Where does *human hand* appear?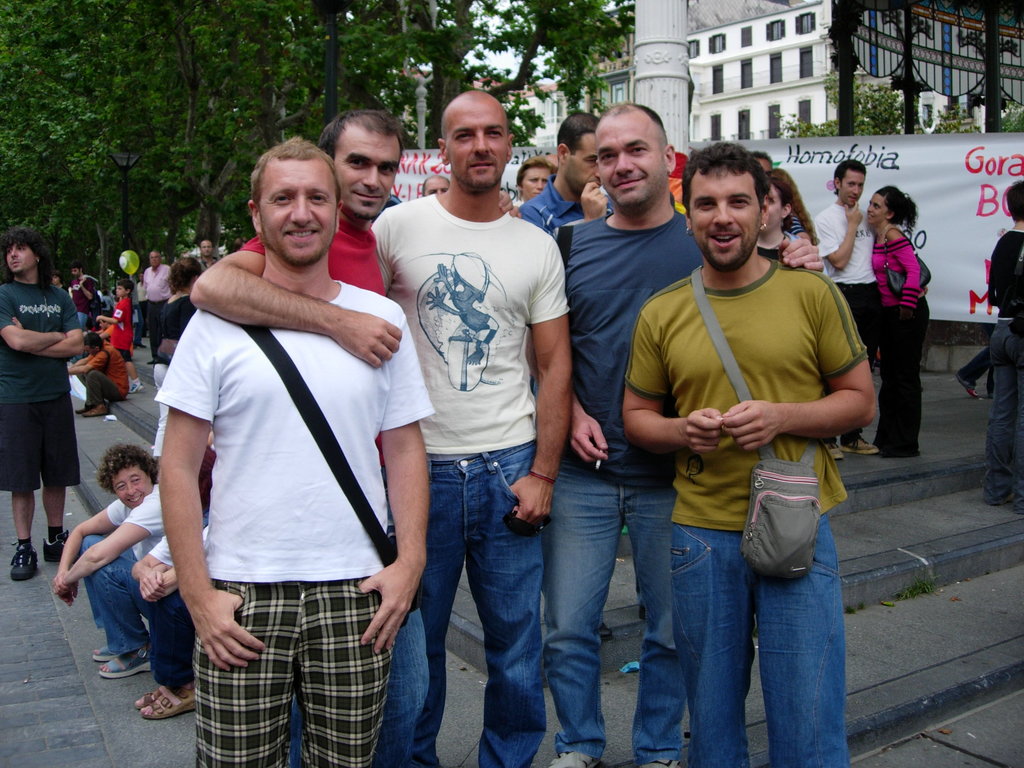
Appears at [60, 580, 80, 610].
